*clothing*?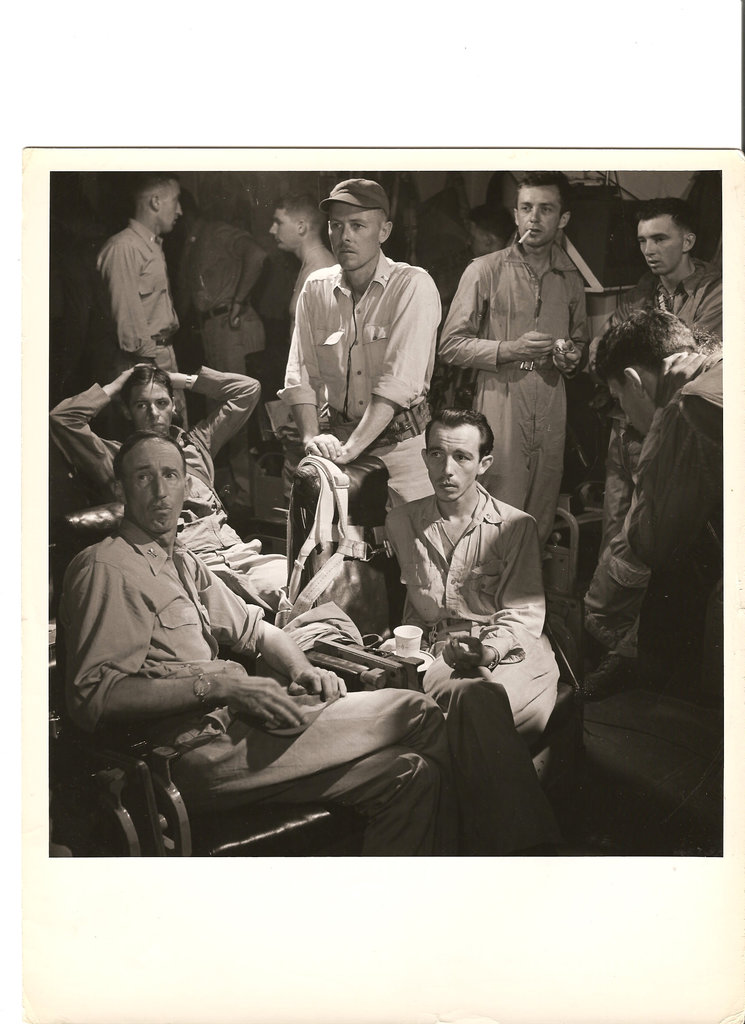
box=[445, 233, 580, 576]
